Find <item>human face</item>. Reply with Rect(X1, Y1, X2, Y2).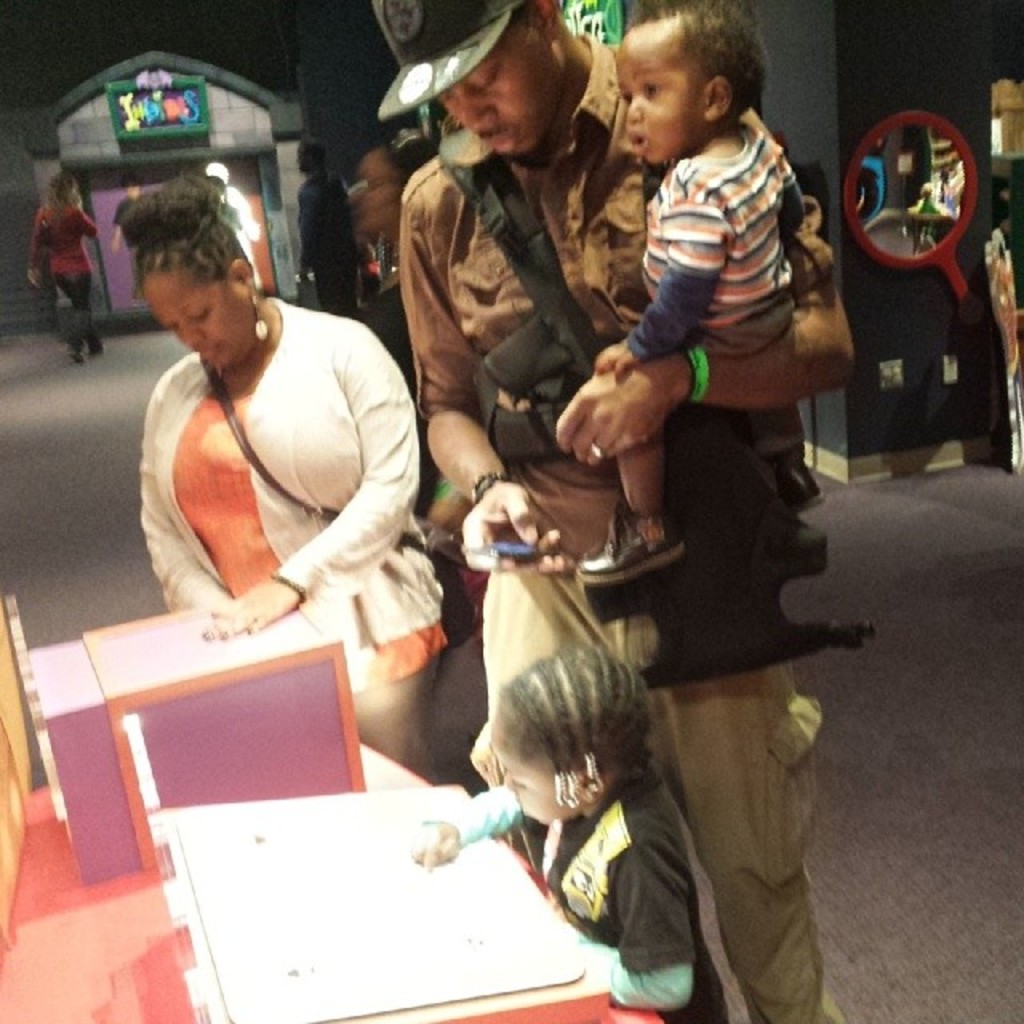
Rect(134, 259, 258, 371).
